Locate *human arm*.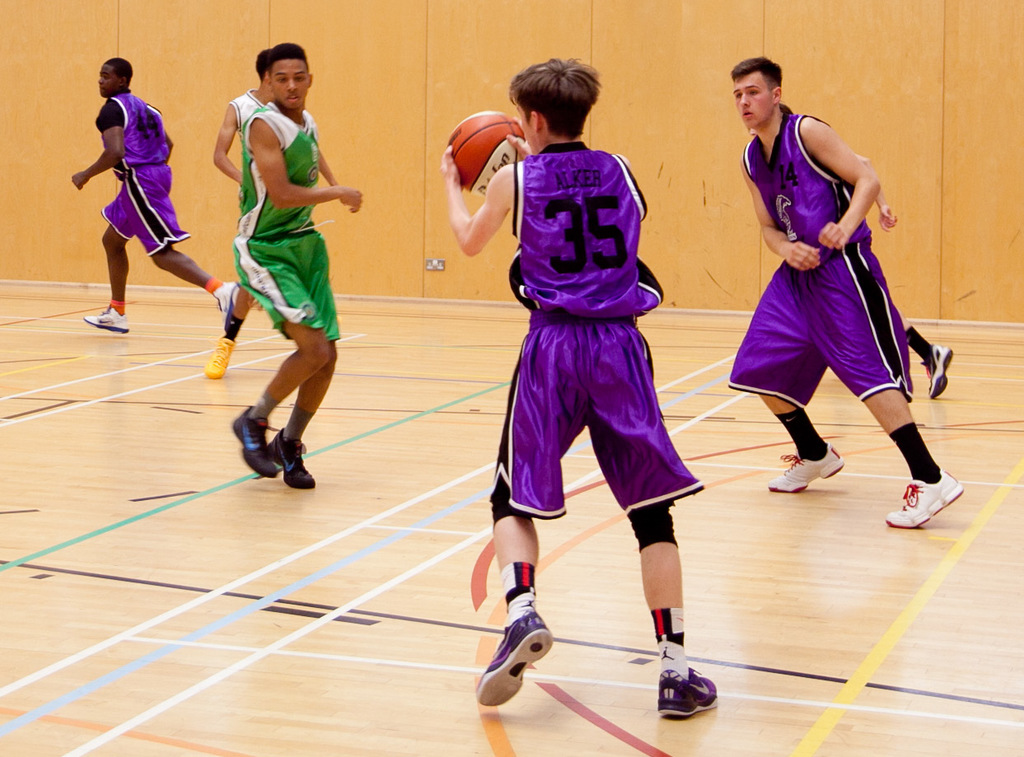
Bounding box: [x1=872, y1=188, x2=900, y2=227].
